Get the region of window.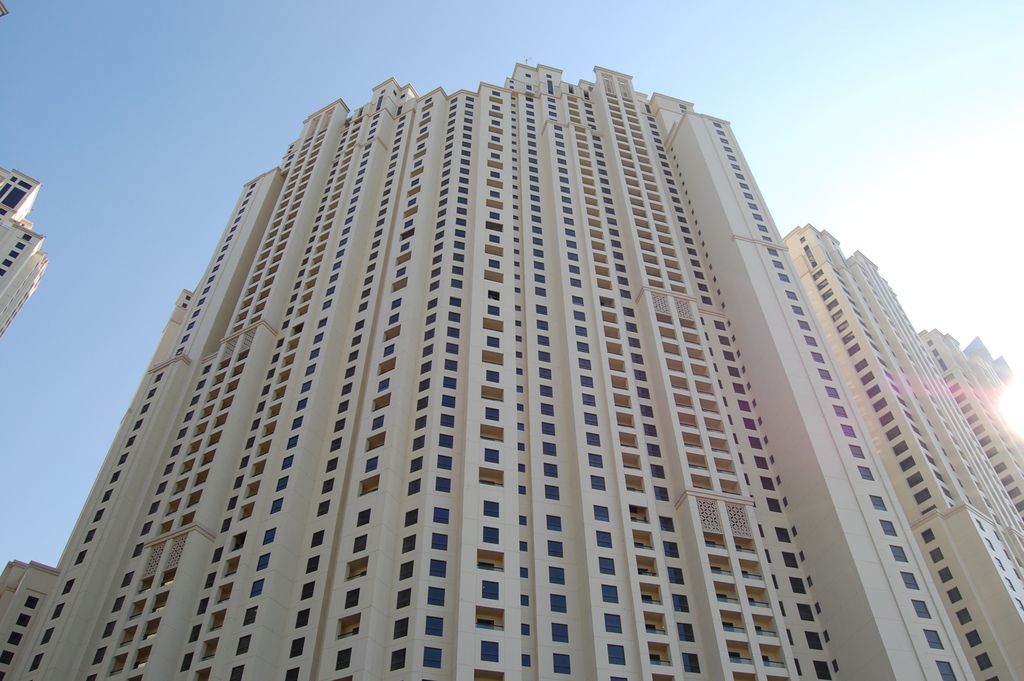
228 224 239 232.
